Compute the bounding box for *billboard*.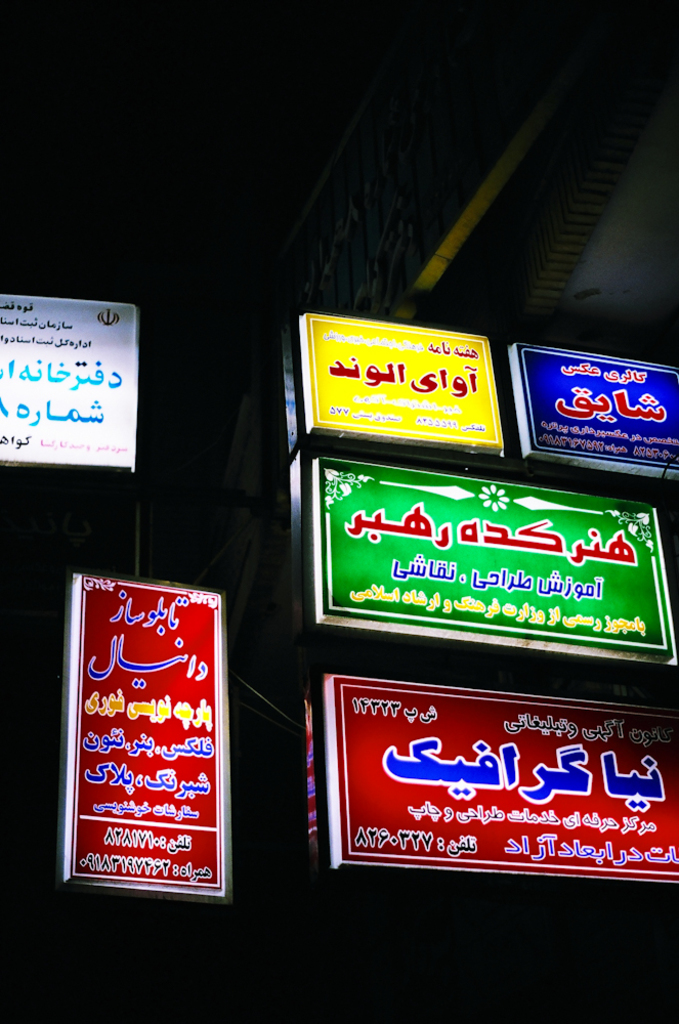
BBox(280, 449, 677, 692).
